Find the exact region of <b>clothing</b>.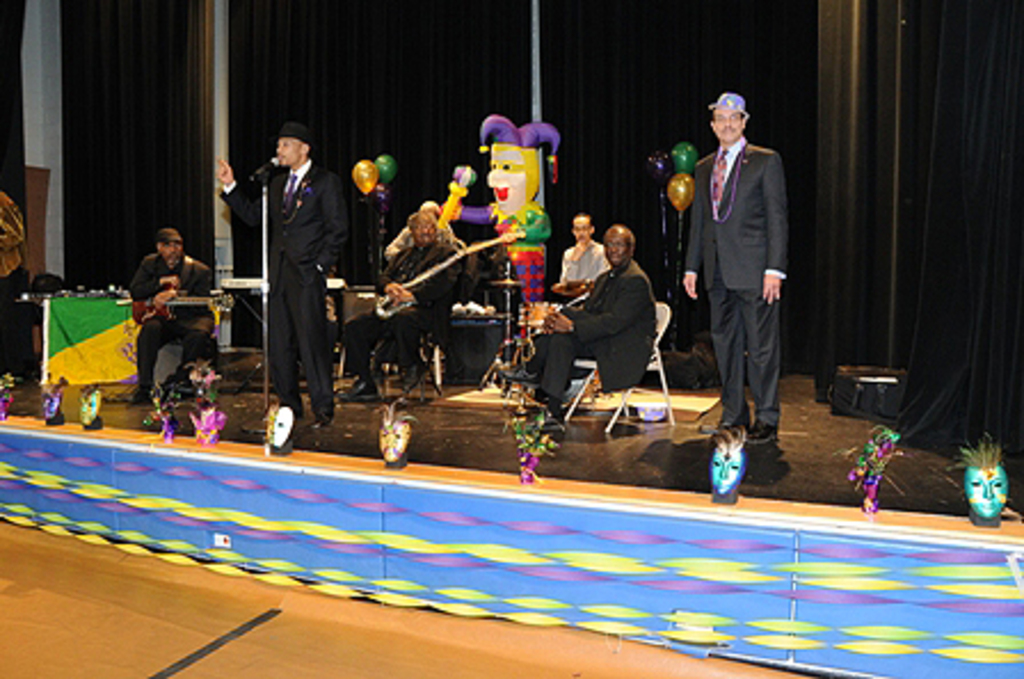
Exact region: l=537, t=258, r=661, b=421.
